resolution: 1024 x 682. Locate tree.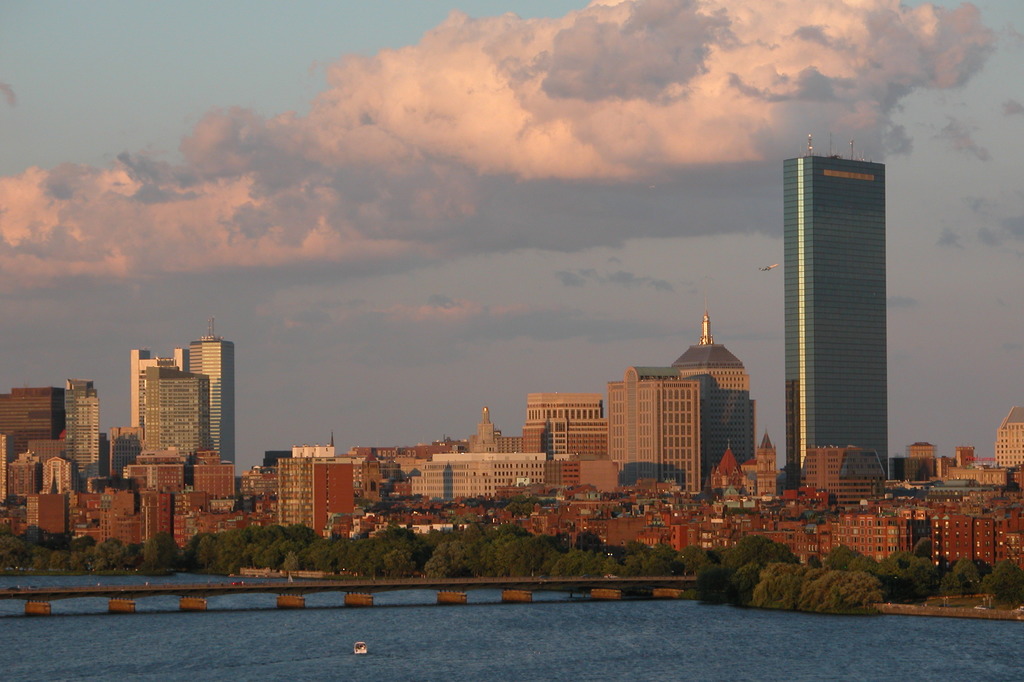
bbox(253, 523, 280, 564).
